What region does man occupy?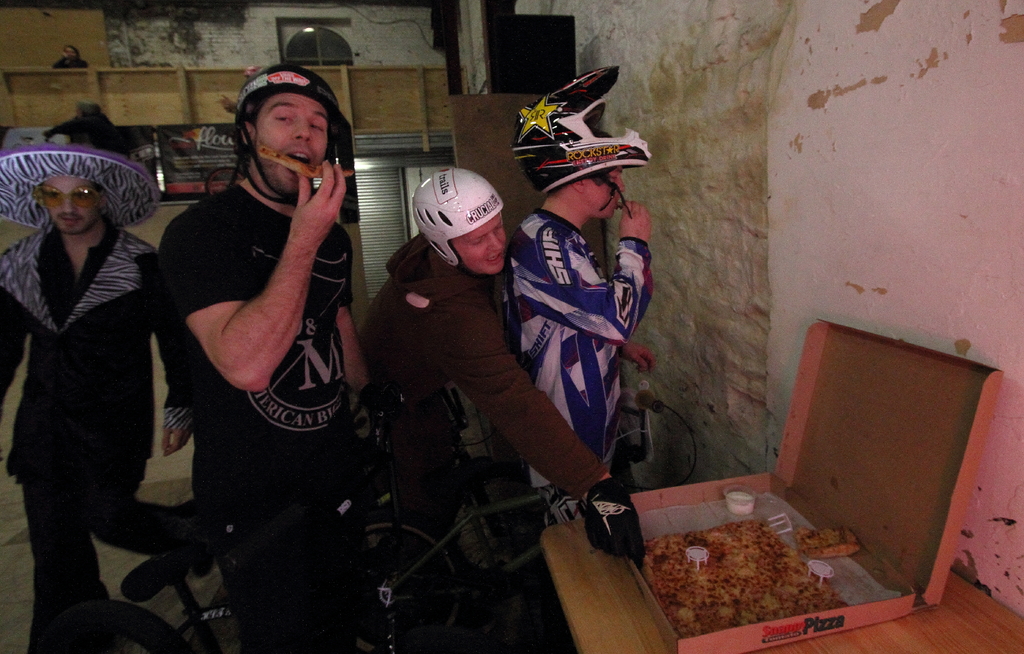
160 62 380 653.
